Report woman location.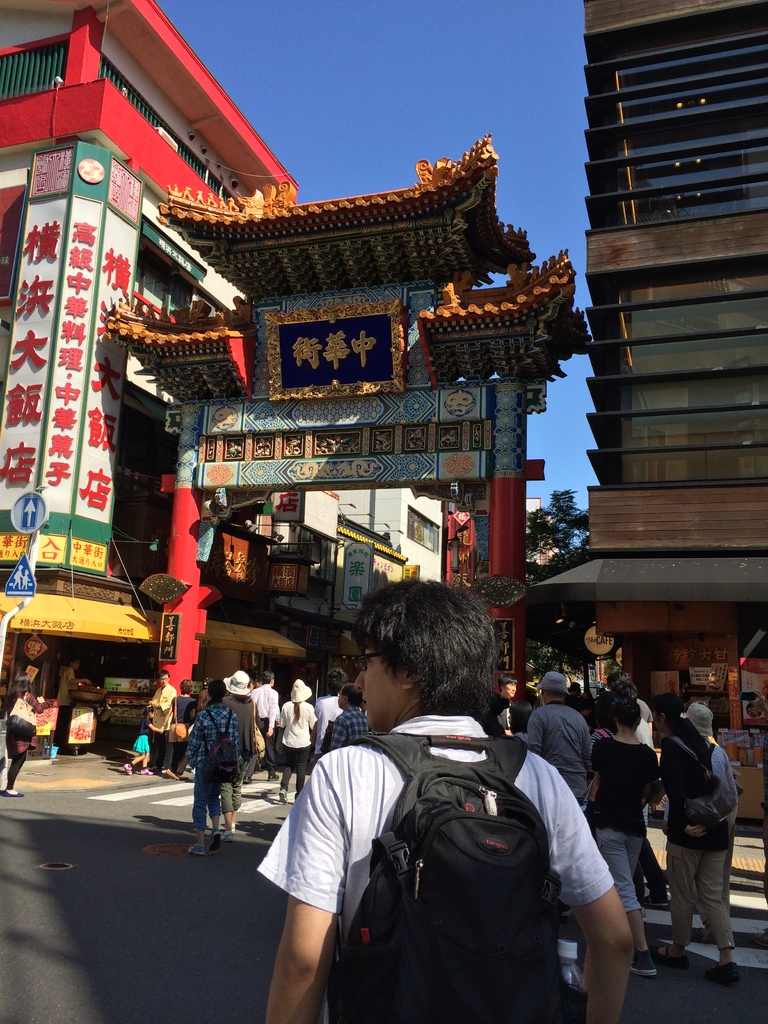
Report: detection(0, 666, 37, 799).
